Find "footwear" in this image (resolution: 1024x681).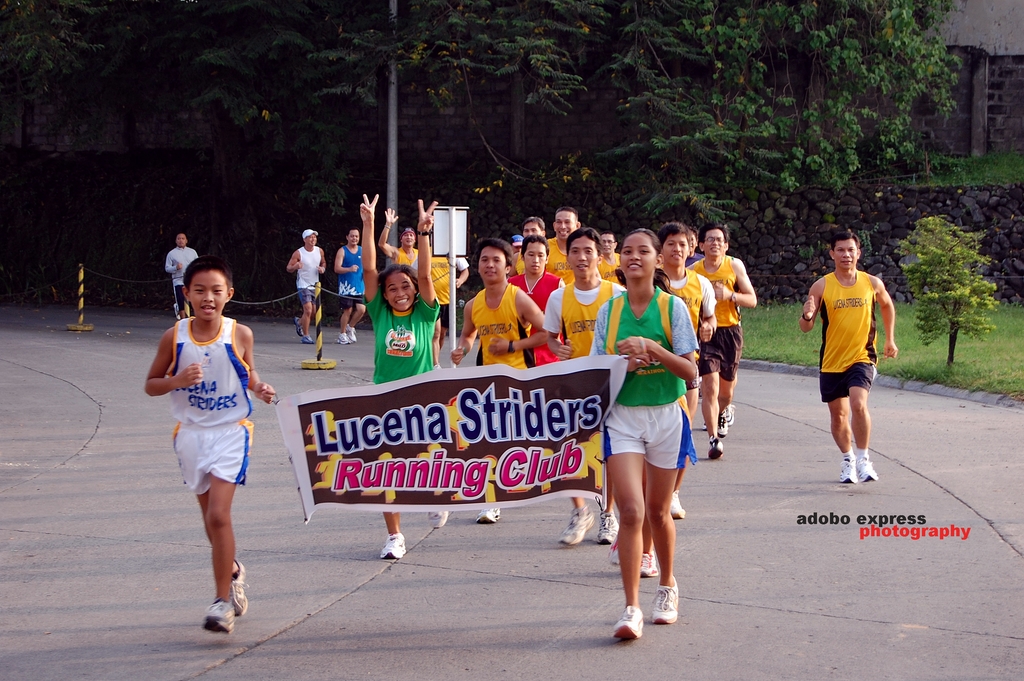
BBox(598, 514, 619, 546).
